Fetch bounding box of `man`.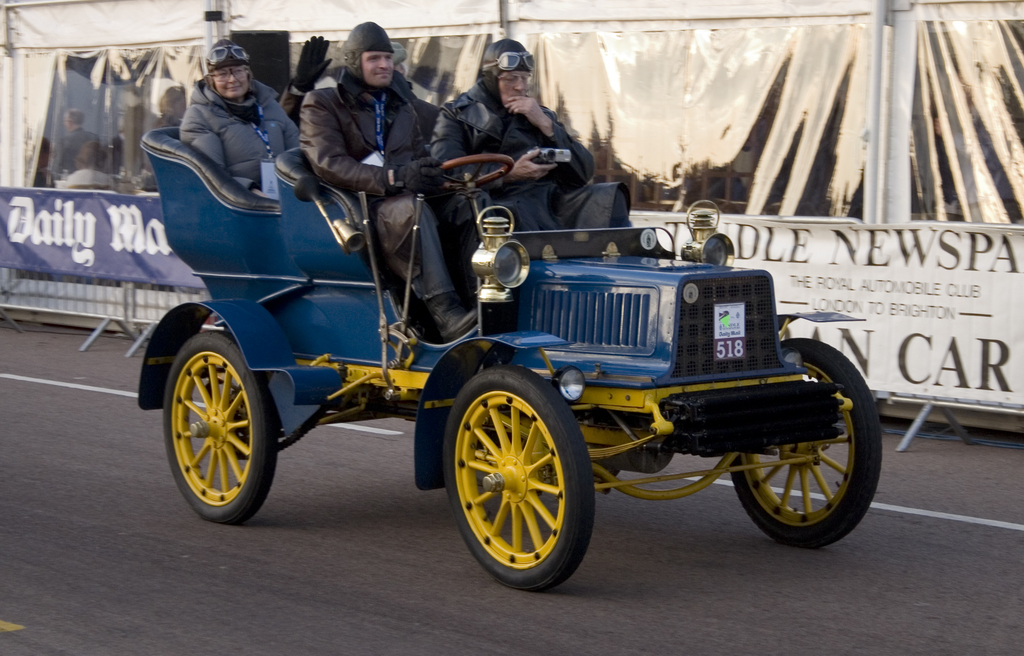
Bbox: 299, 20, 494, 342.
